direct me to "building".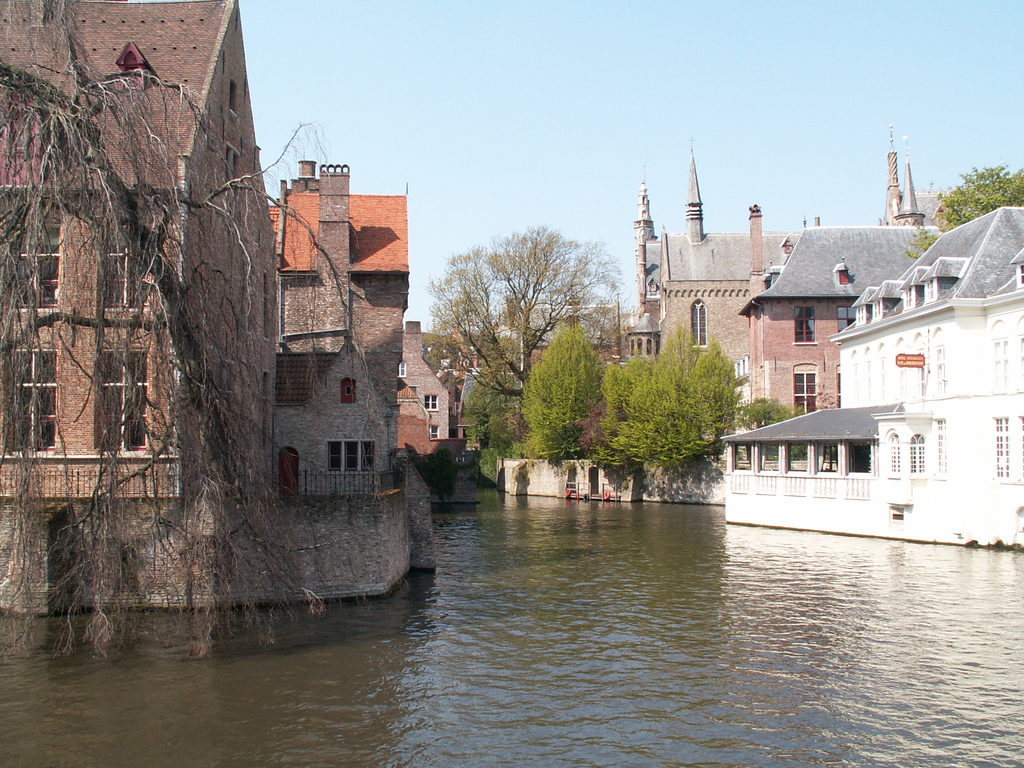
Direction: <box>741,219,932,413</box>.
